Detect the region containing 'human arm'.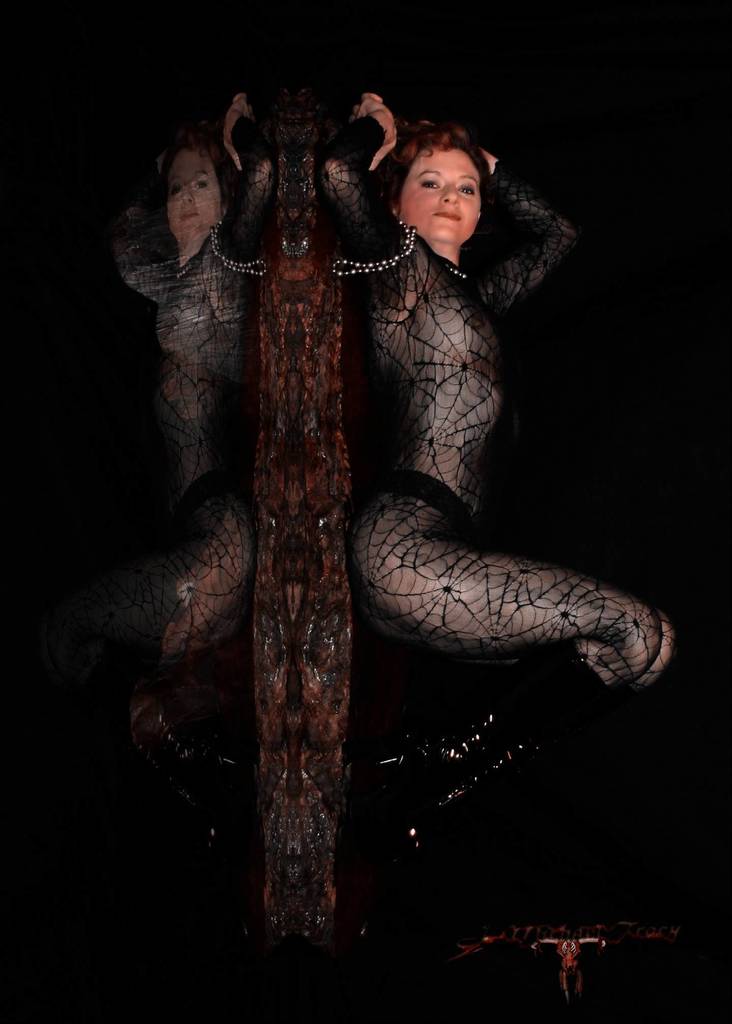
[x1=315, y1=88, x2=400, y2=272].
